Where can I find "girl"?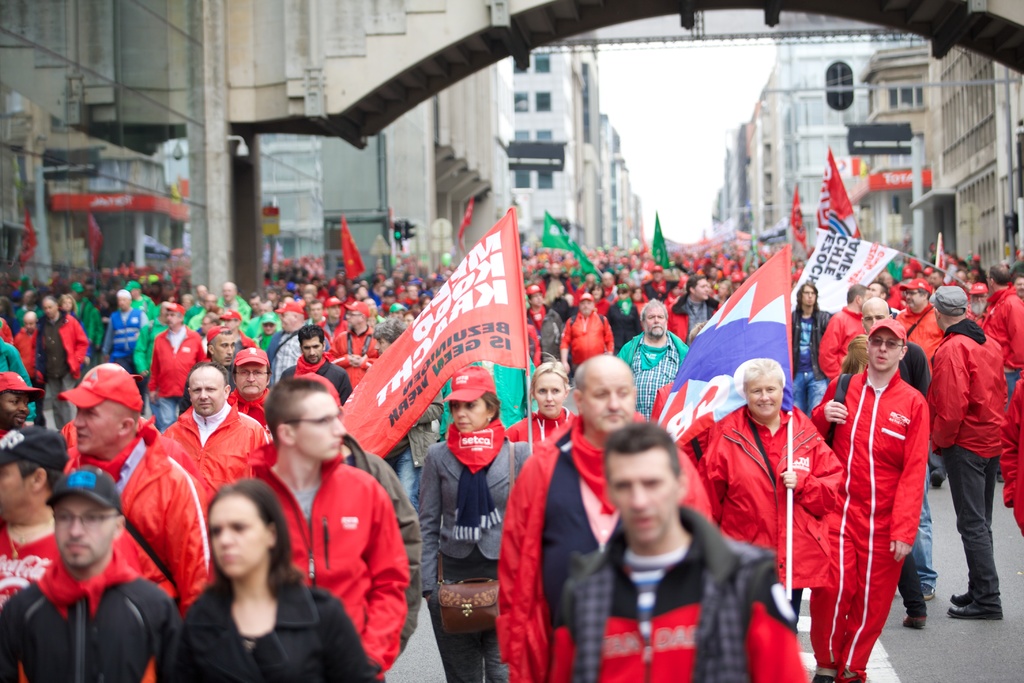
You can find it at 872 268 894 294.
